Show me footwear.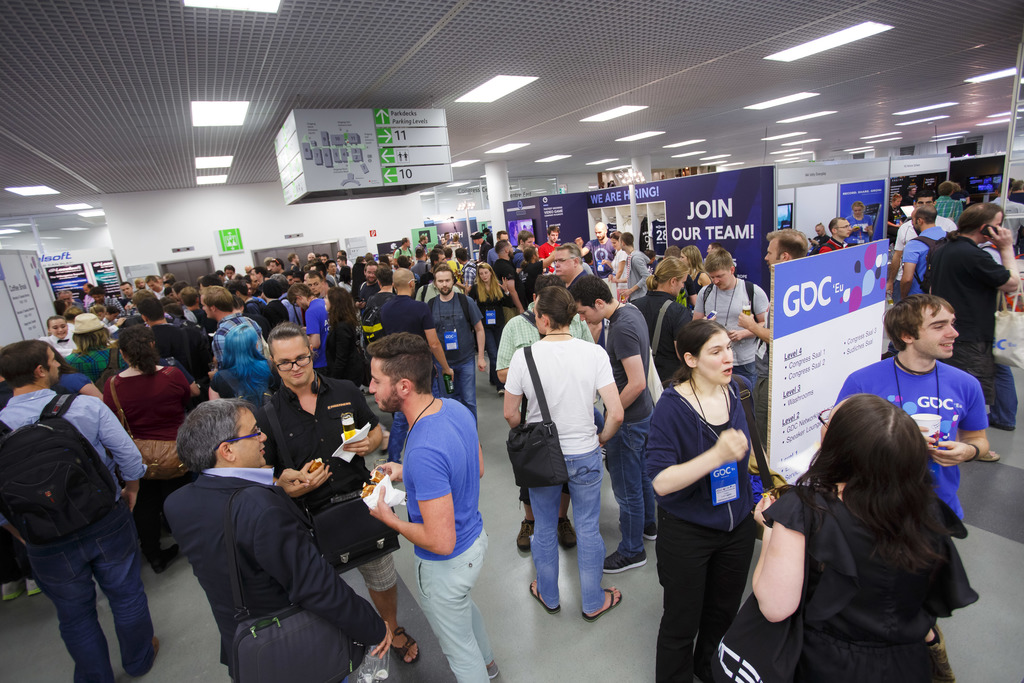
footwear is here: bbox(586, 589, 621, 622).
